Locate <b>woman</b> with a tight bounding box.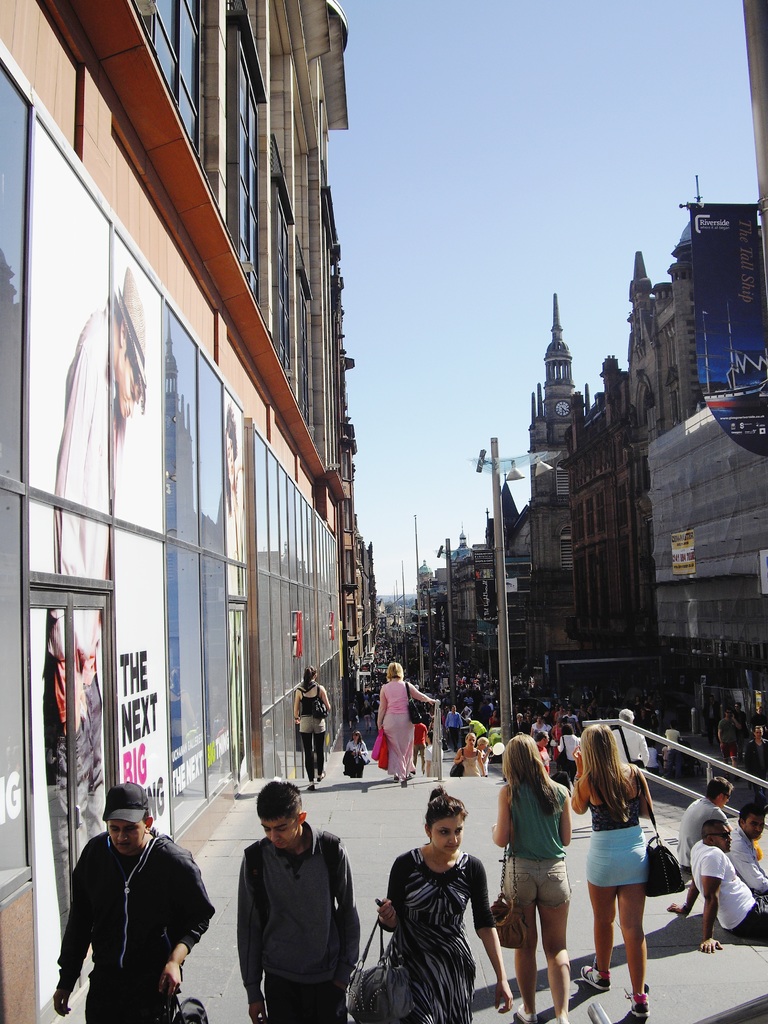
486, 735, 572, 1022.
